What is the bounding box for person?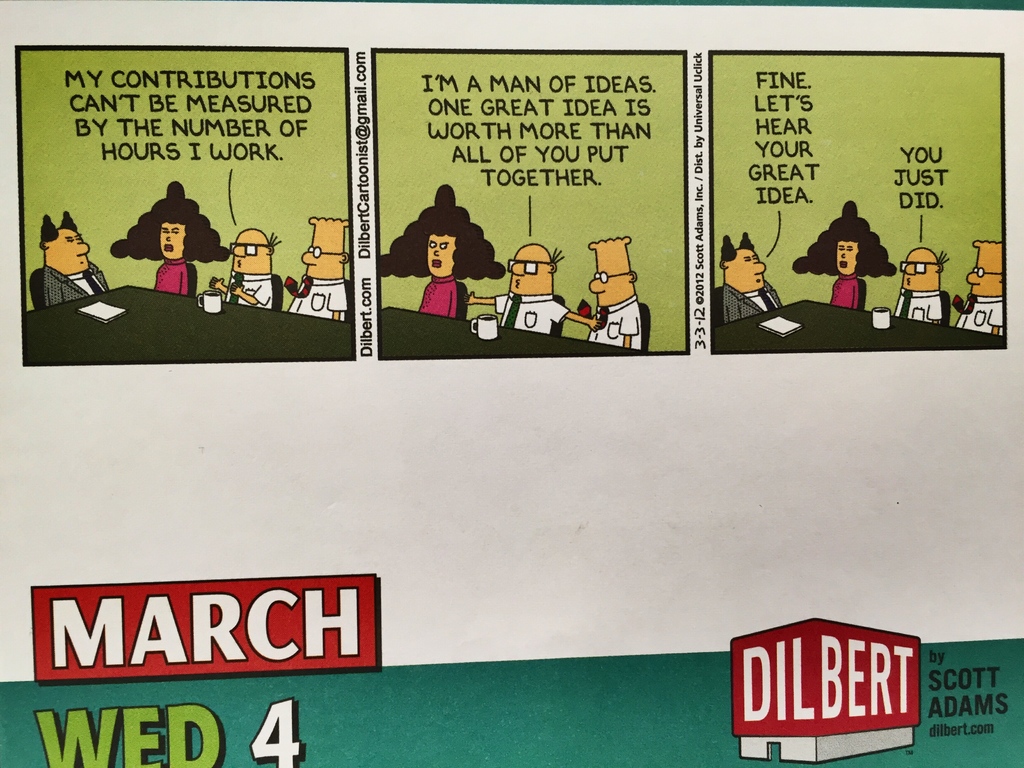
{"x1": 884, "y1": 243, "x2": 947, "y2": 327}.
